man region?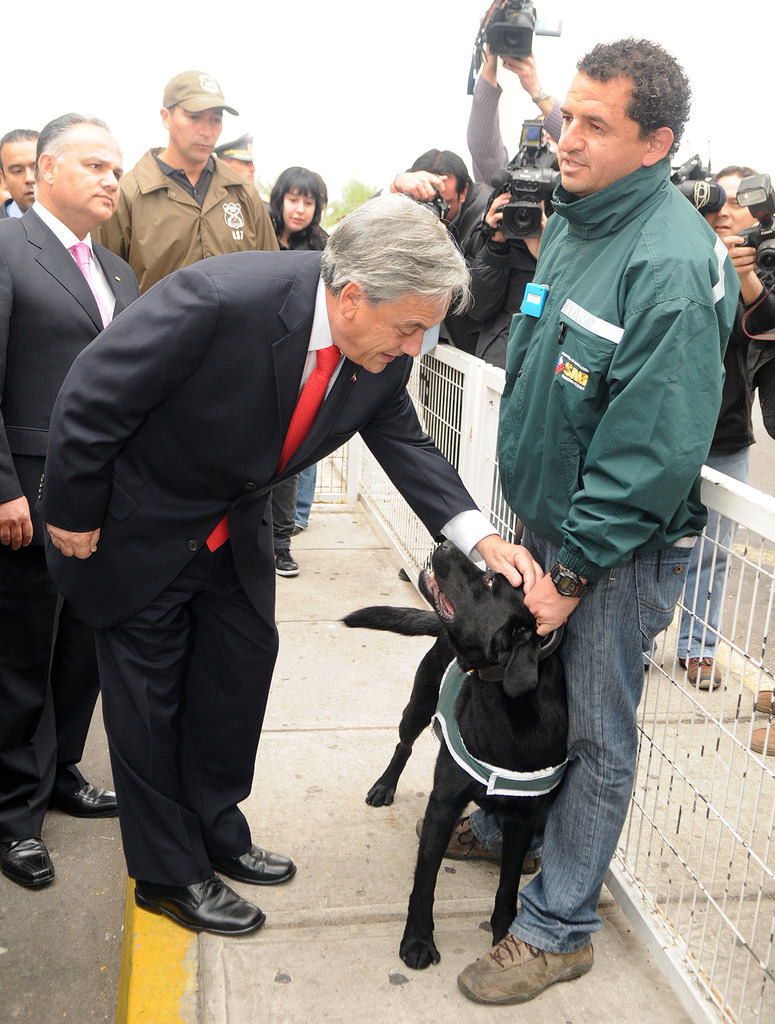
(left=645, top=165, right=774, bottom=690)
